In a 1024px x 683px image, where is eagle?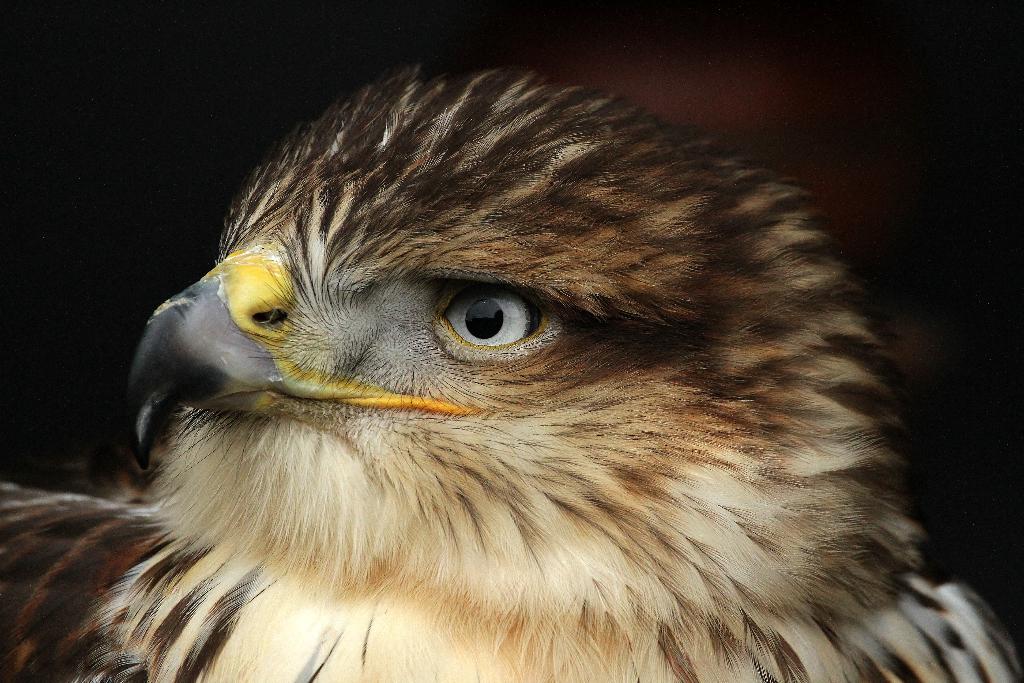
<box>0,62,1023,682</box>.
